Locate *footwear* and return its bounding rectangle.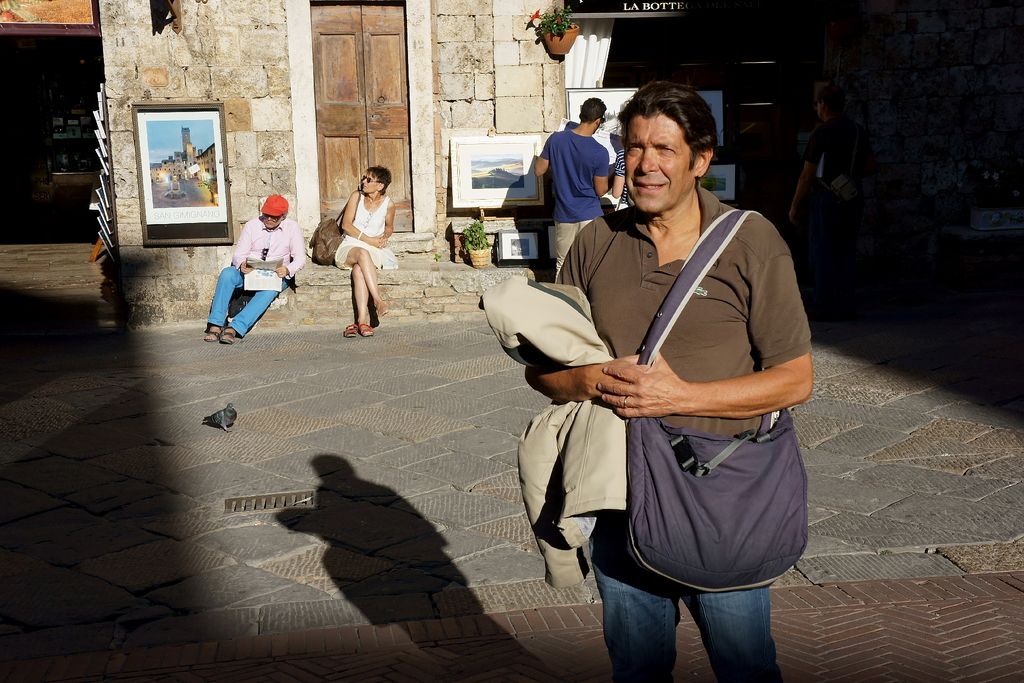
box(220, 327, 237, 346).
